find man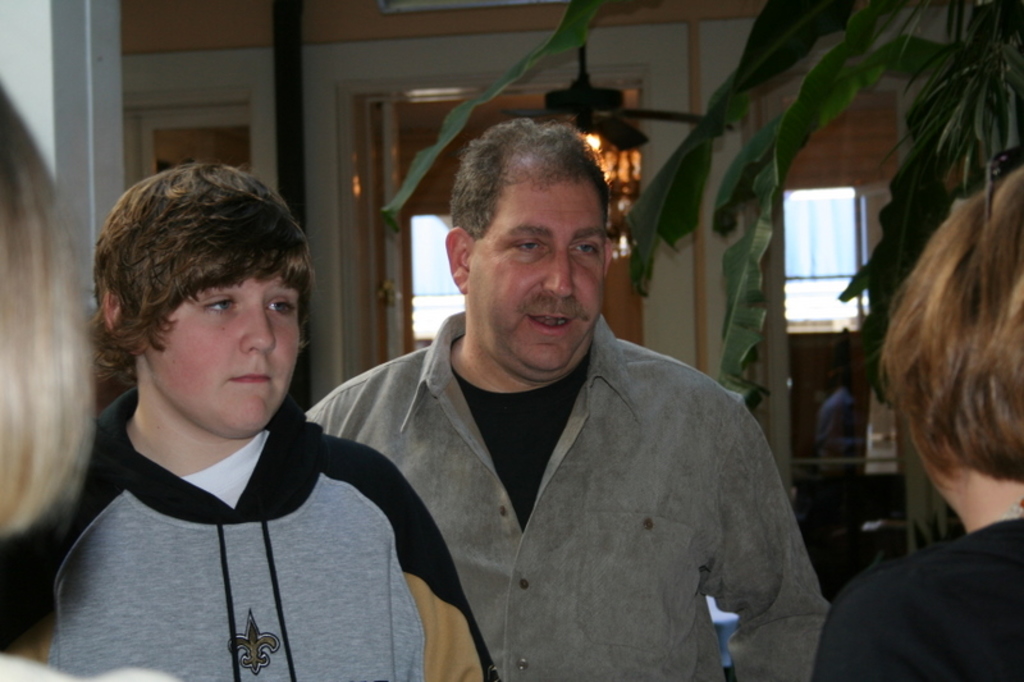
[left=291, top=127, right=828, bottom=664]
